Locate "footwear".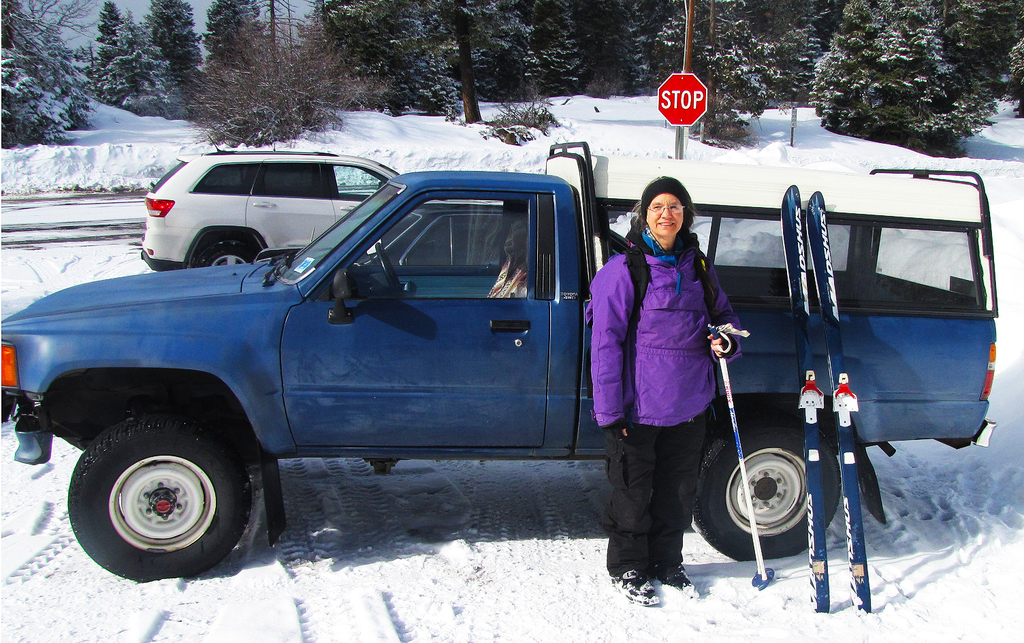
Bounding box: (610,569,656,607).
